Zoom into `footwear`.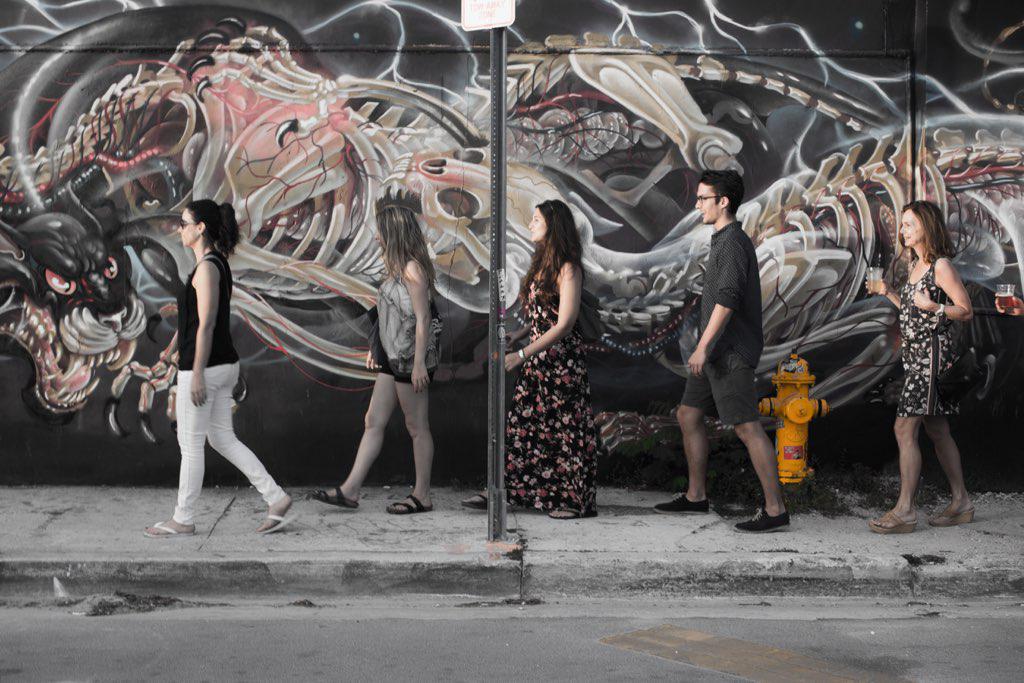
Zoom target: left=928, top=508, right=974, bottom=529.
